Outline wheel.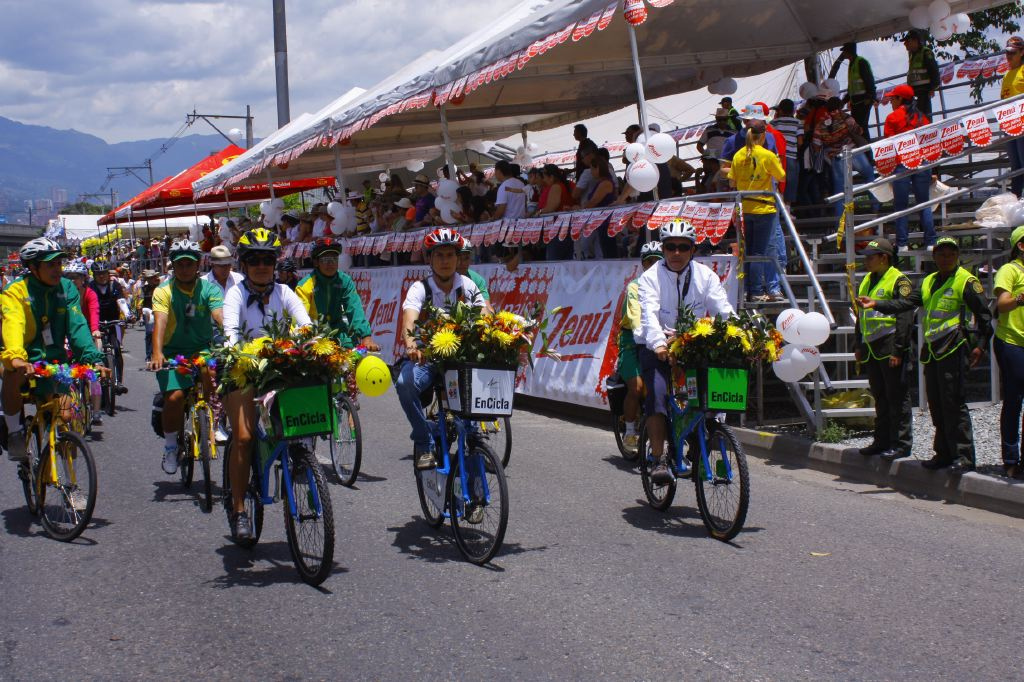
Outline: box=[473, 413, 511, 471].
